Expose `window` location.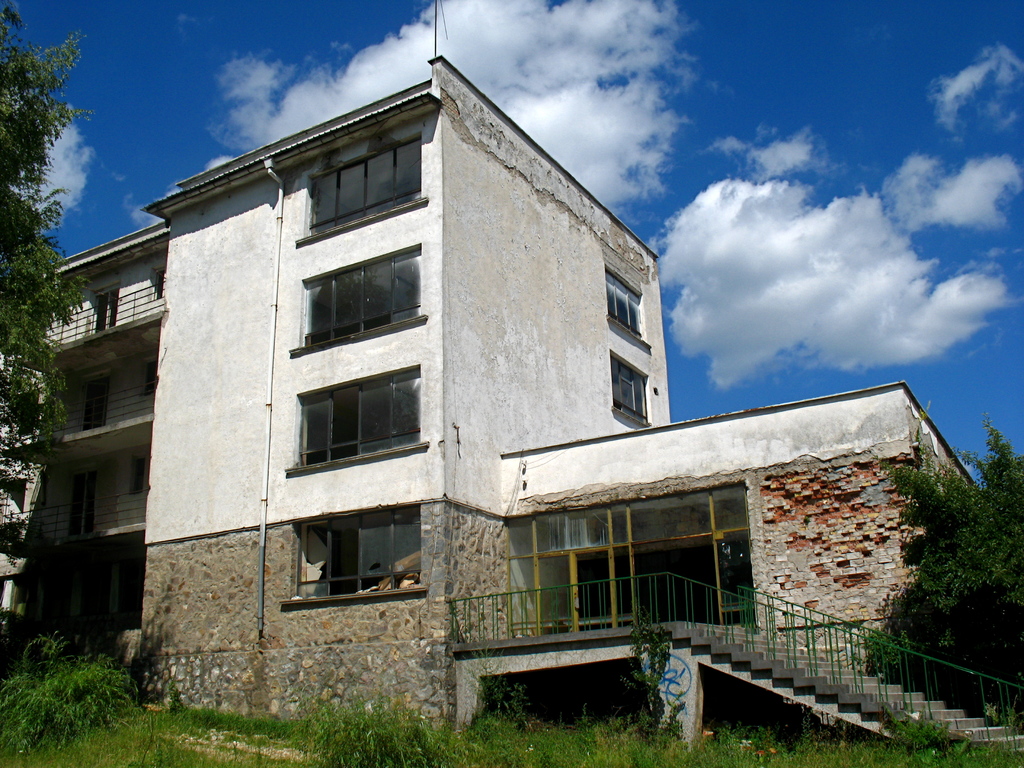
Exposed at {"left": 70, "top": 369, "right": 106, "bottom": 436}.
